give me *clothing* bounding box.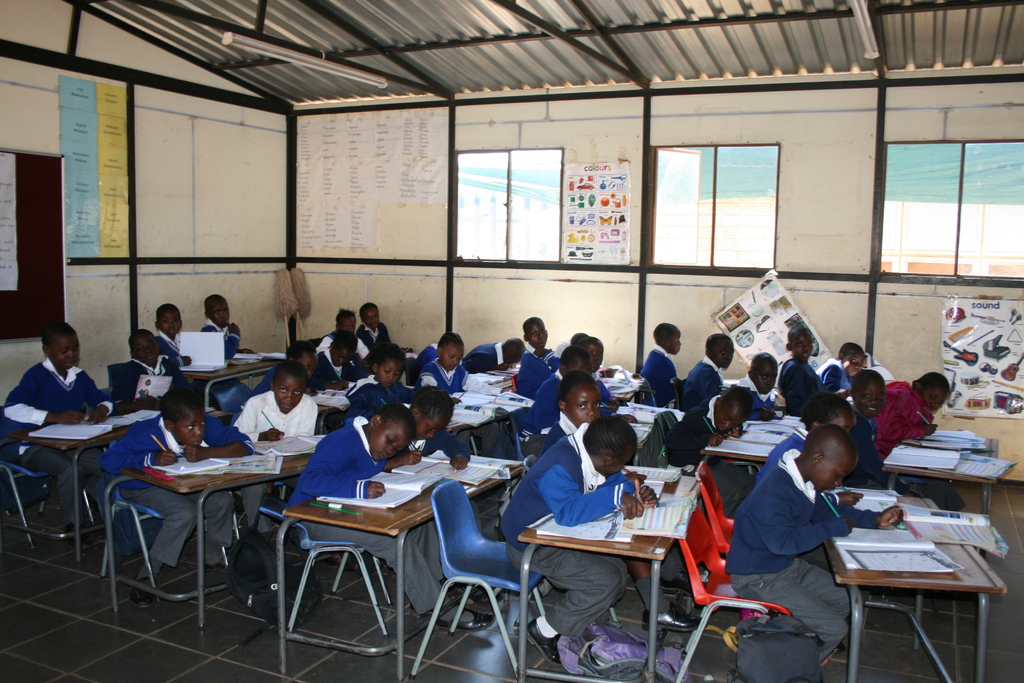
pyautogui.locateOnScreen(783, 359, 819, 413).
